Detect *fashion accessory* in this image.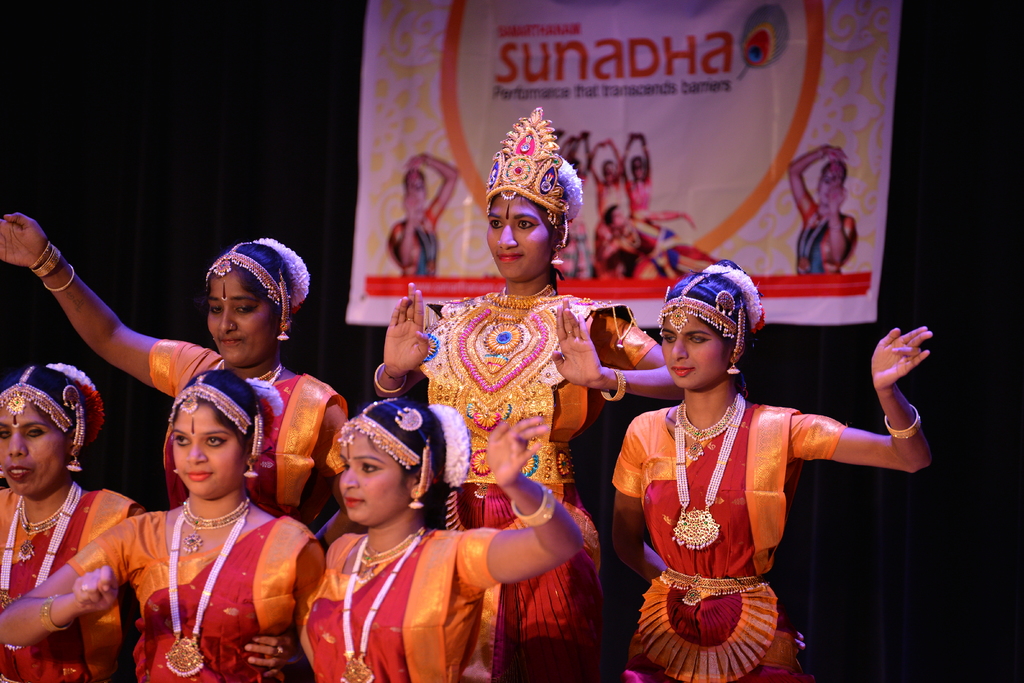
Detection: box=[659, 565, 767, 607].
